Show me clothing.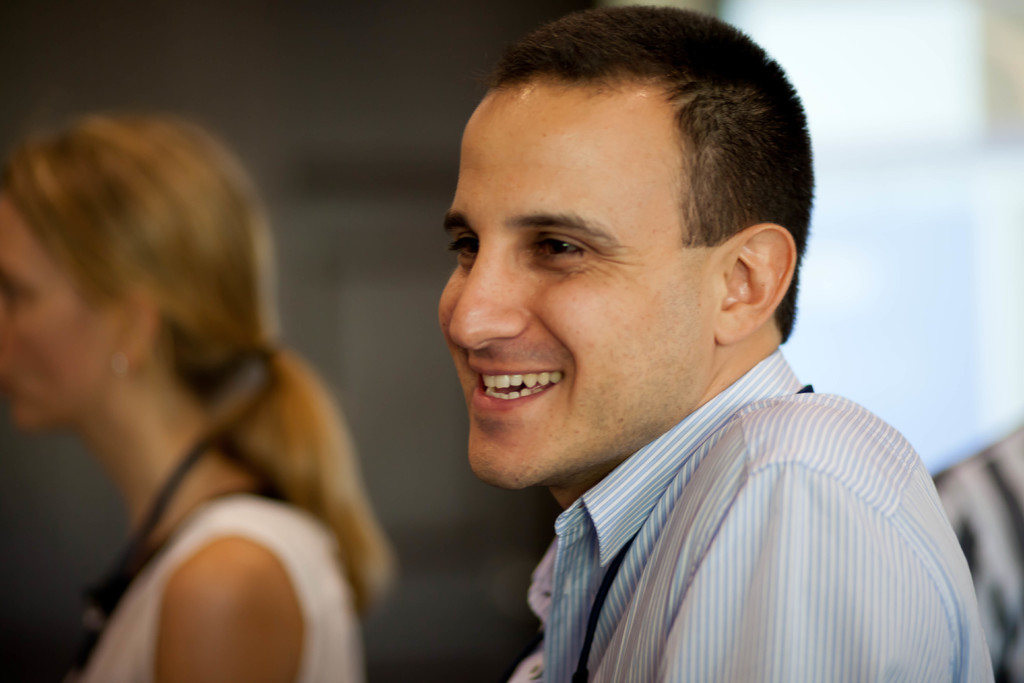
clothing is here: <box>470,337,977,673</box>.
